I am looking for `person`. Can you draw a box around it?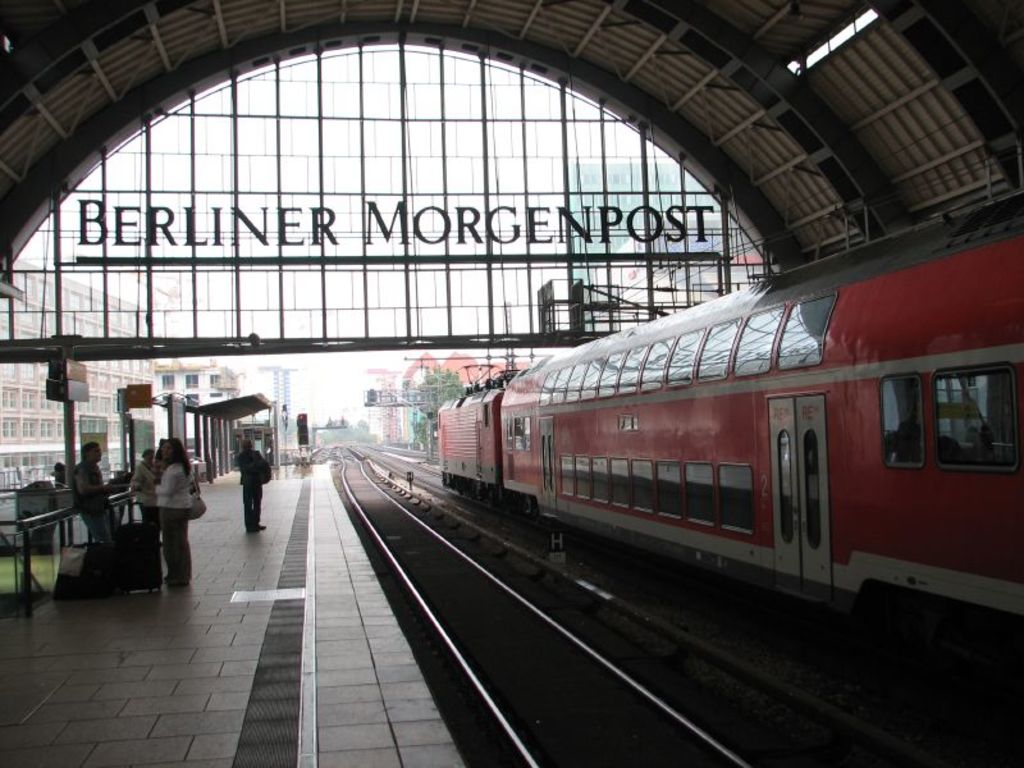
Sure, the bounding box is 52 463 70 549.
